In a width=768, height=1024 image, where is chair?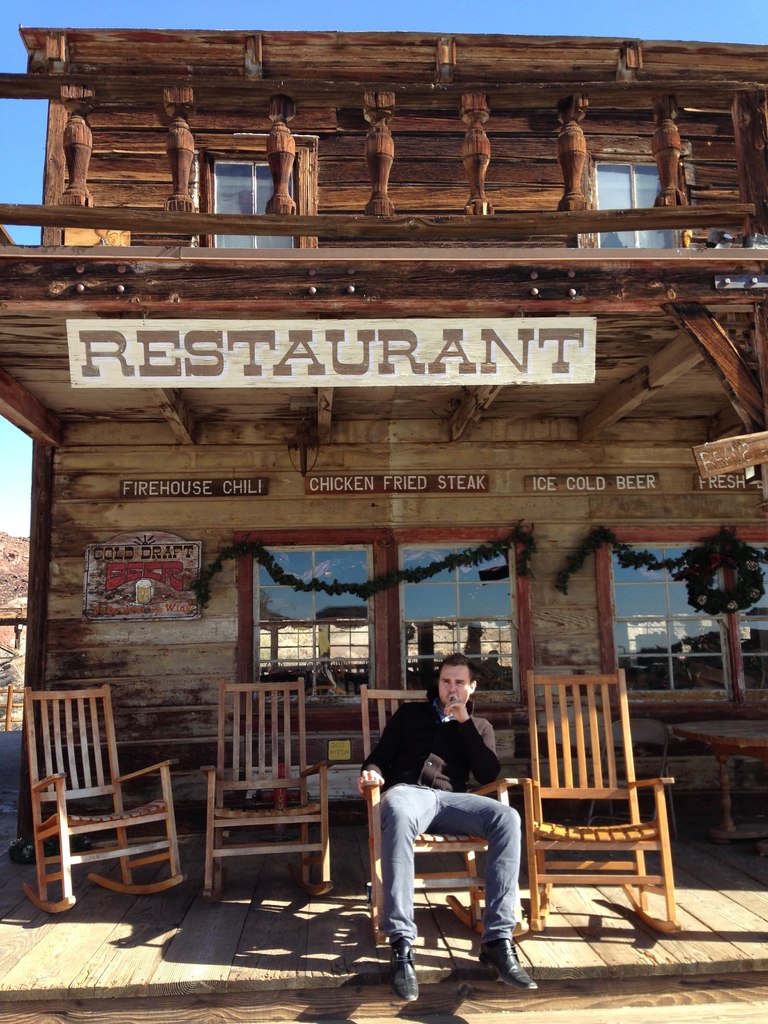
BBox(200, 678, 339, 899).
